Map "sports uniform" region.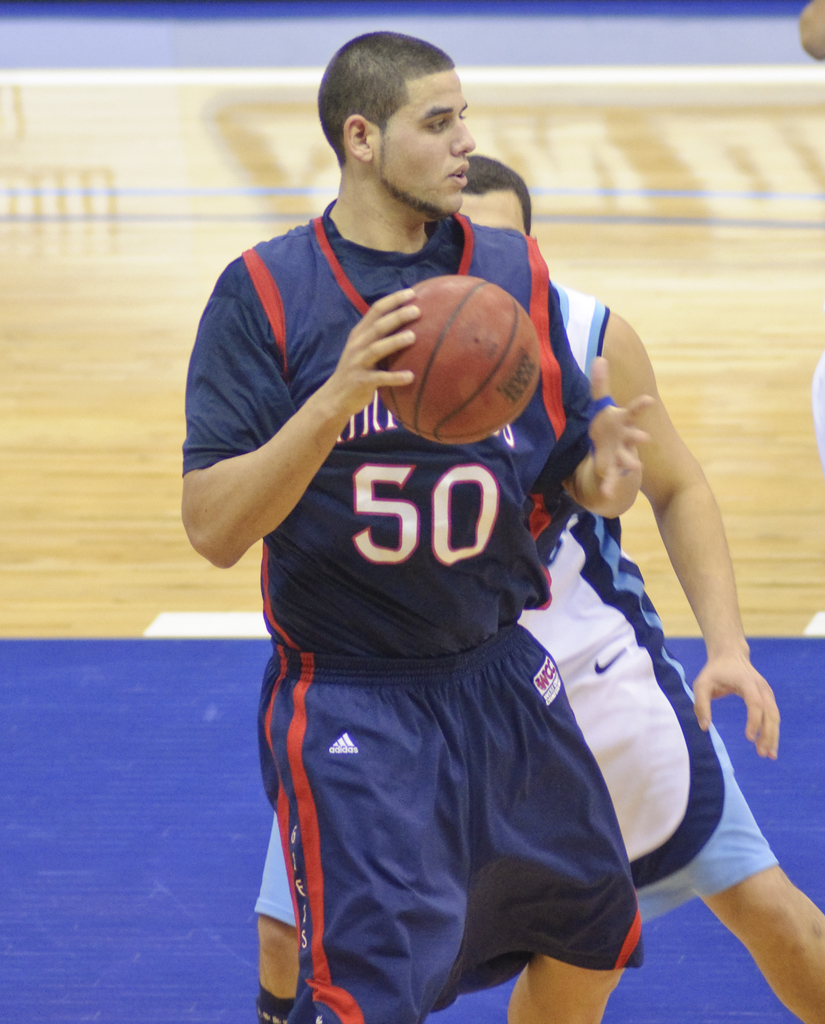
Mapped to [left=239, top=268, right=790, bottom=1021].
